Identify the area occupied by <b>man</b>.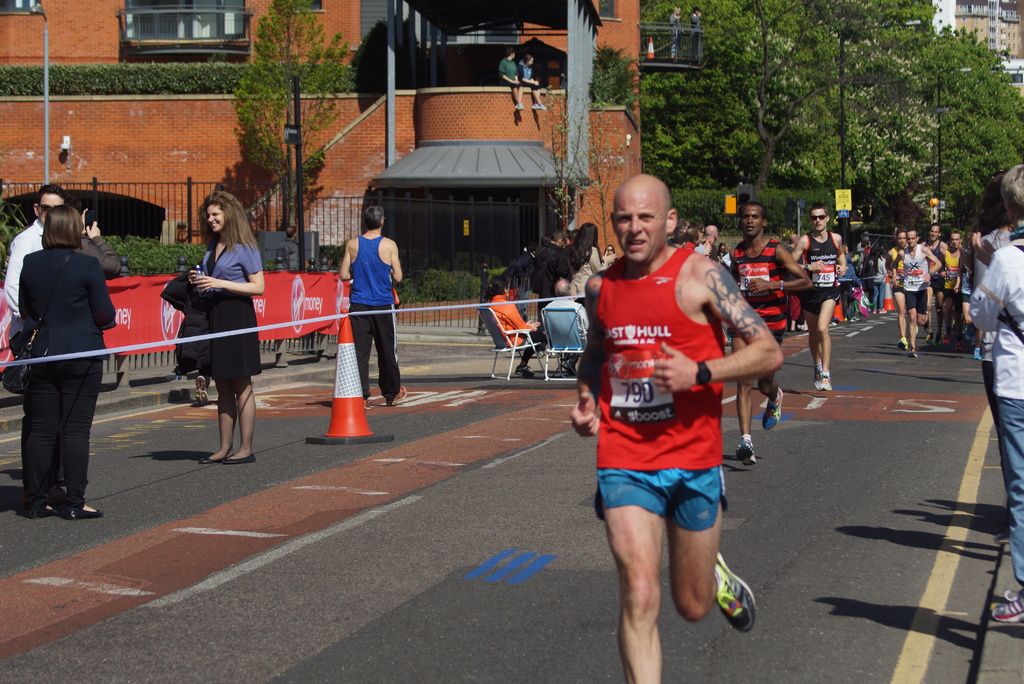
Area: pyautogui.locateOnScreen(948, 162, 1023, 633).
